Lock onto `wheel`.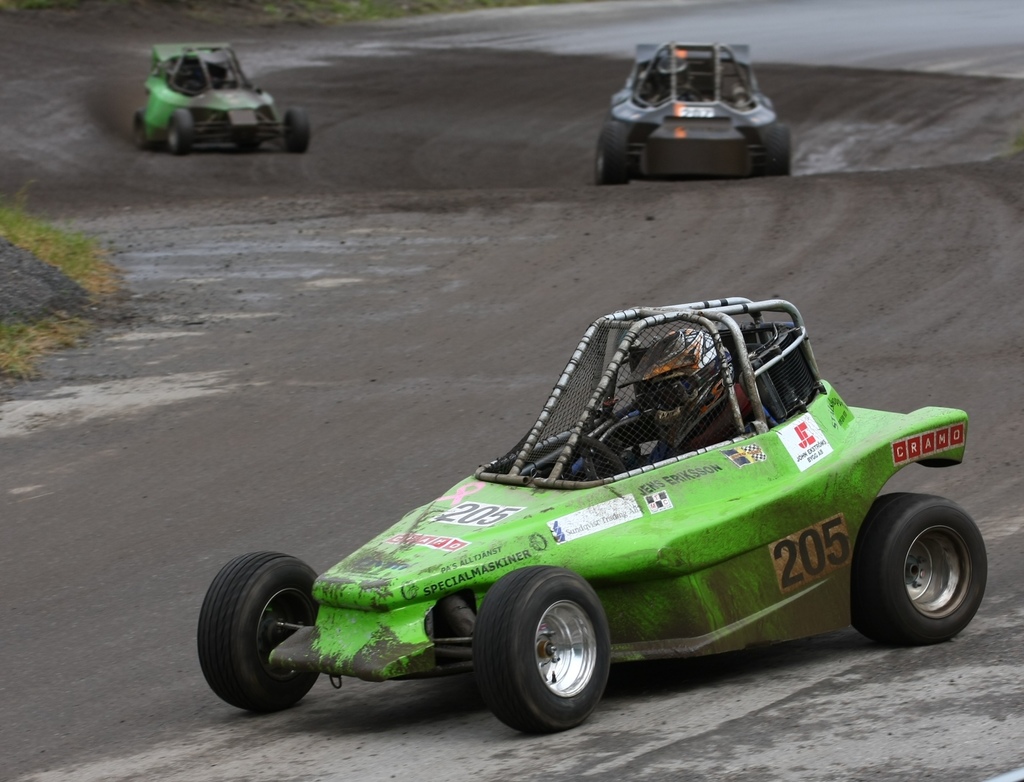
Locked: (595, 122, 626, 184).
